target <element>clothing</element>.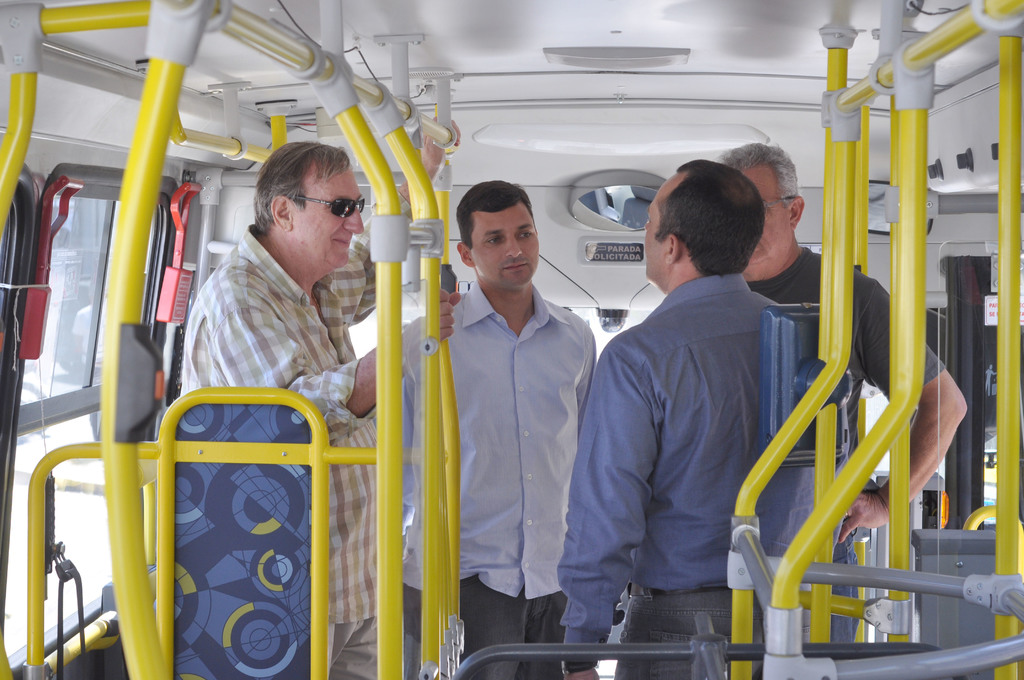
Target region: Rect(170, 198, 420, 679).
